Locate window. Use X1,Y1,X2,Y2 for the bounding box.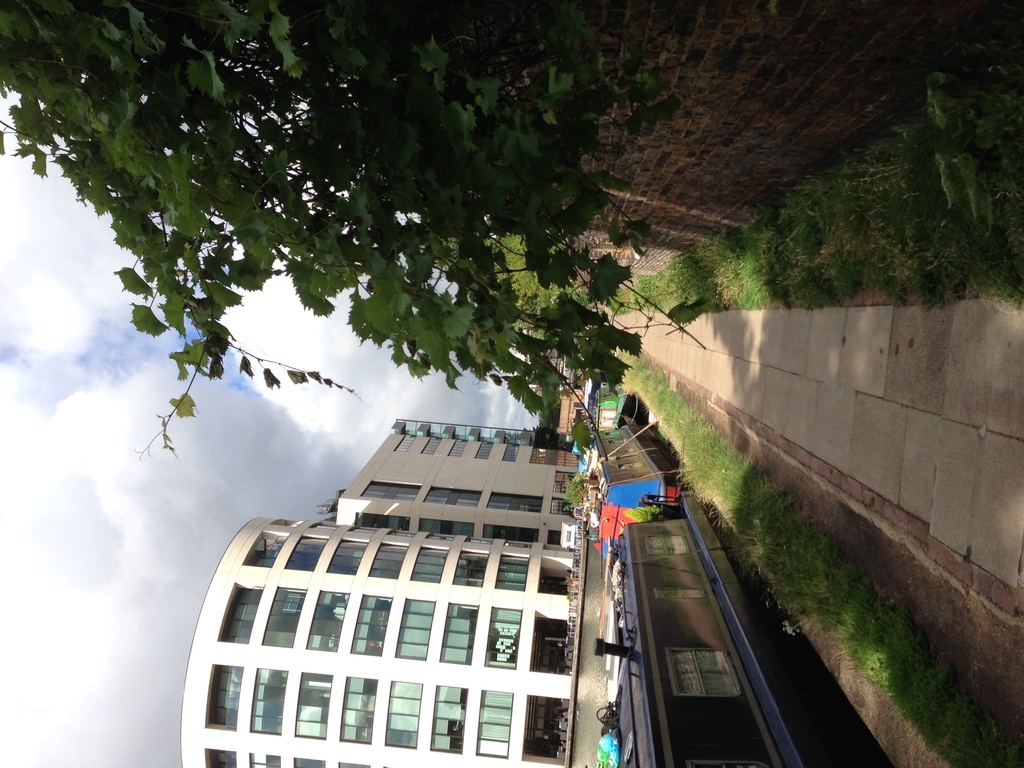
298,673,333,738.
